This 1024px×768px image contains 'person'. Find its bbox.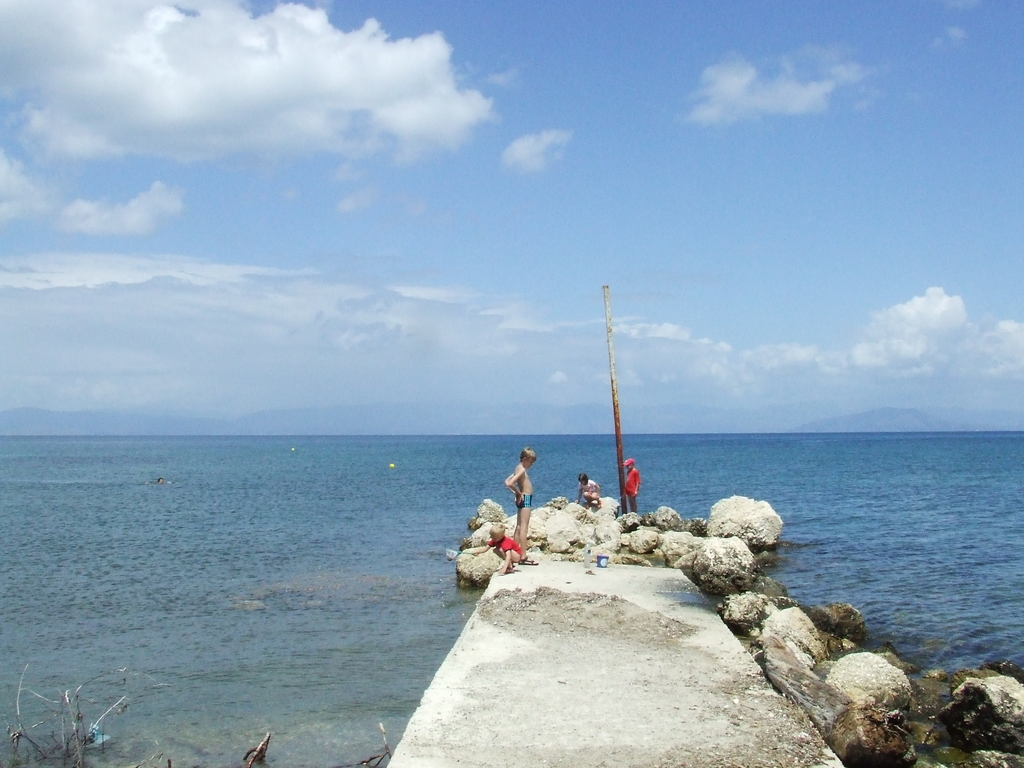
{"left": 617, "top": 458, "right": 639, "bottom": 511}.
